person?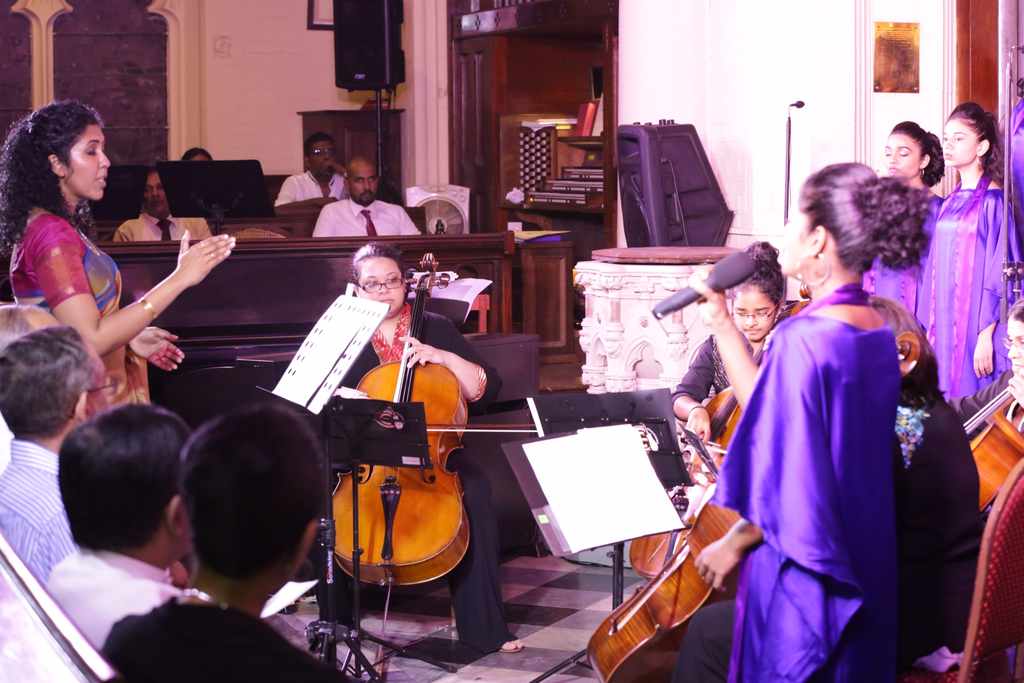
<box>689,161,941,682</box>
